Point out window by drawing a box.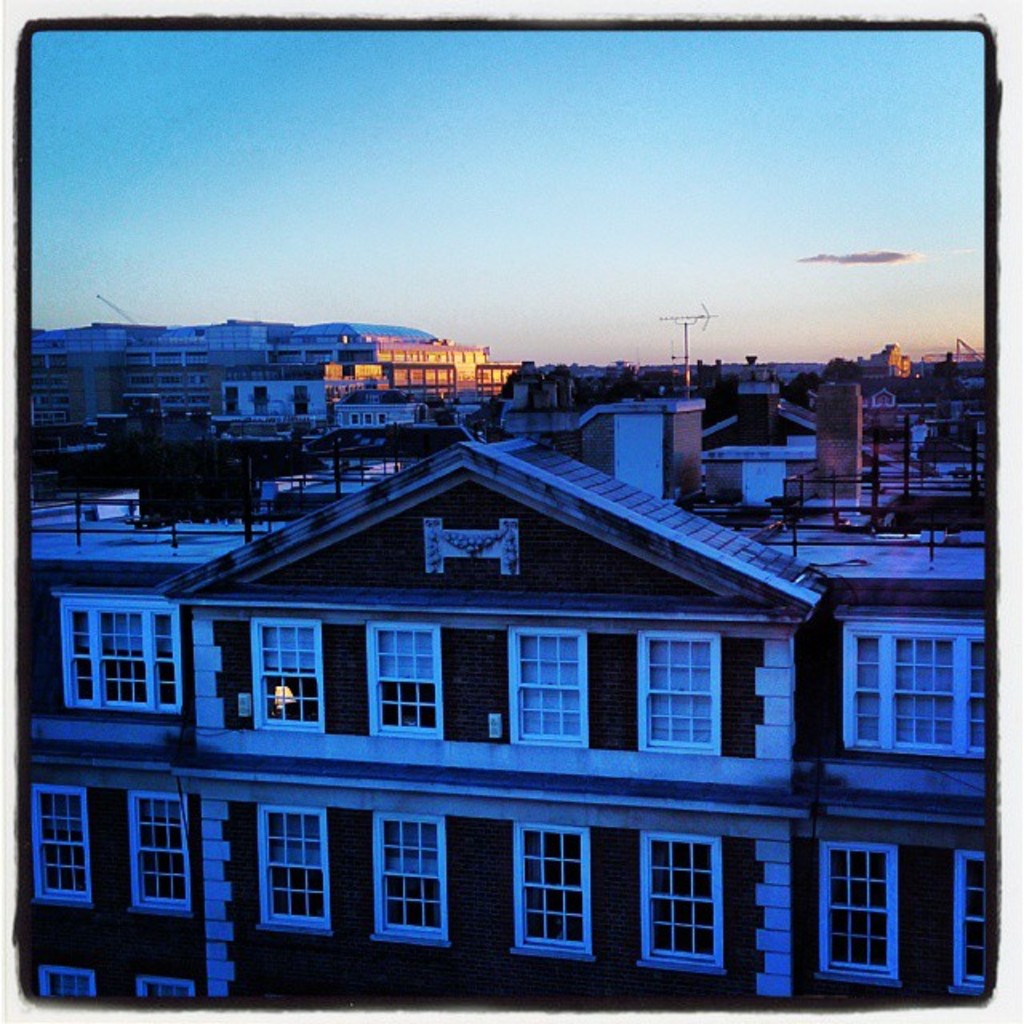
(61, 600, 182, 714).
